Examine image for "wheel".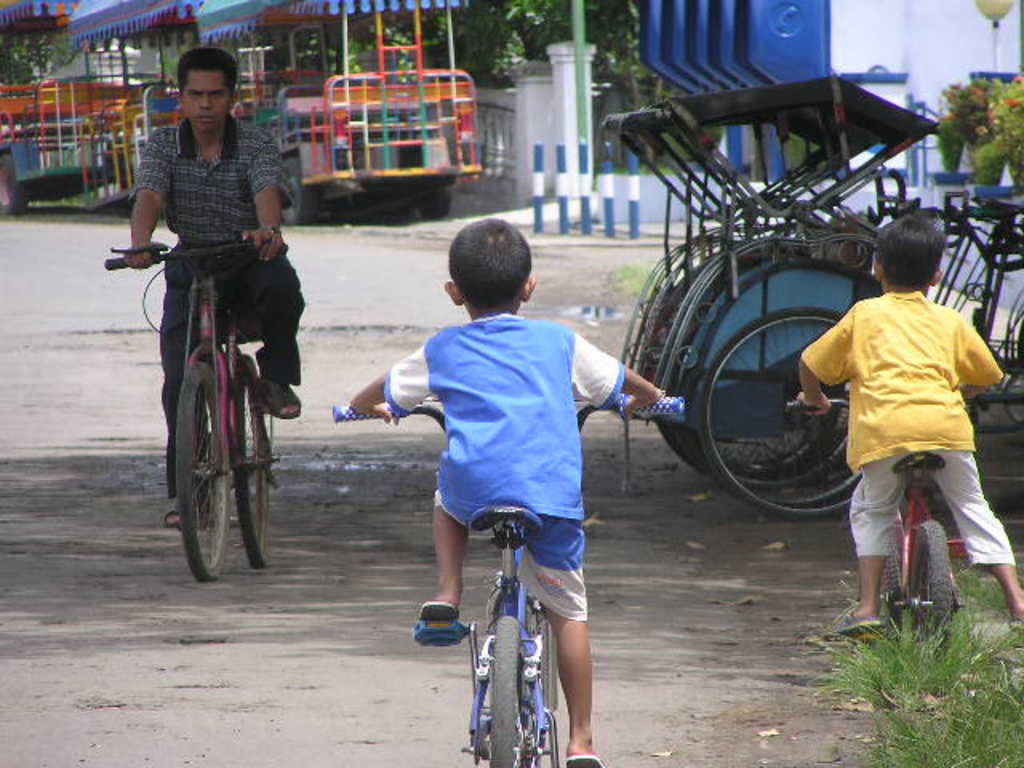
Examination result: [688, 274, 854, 498].
